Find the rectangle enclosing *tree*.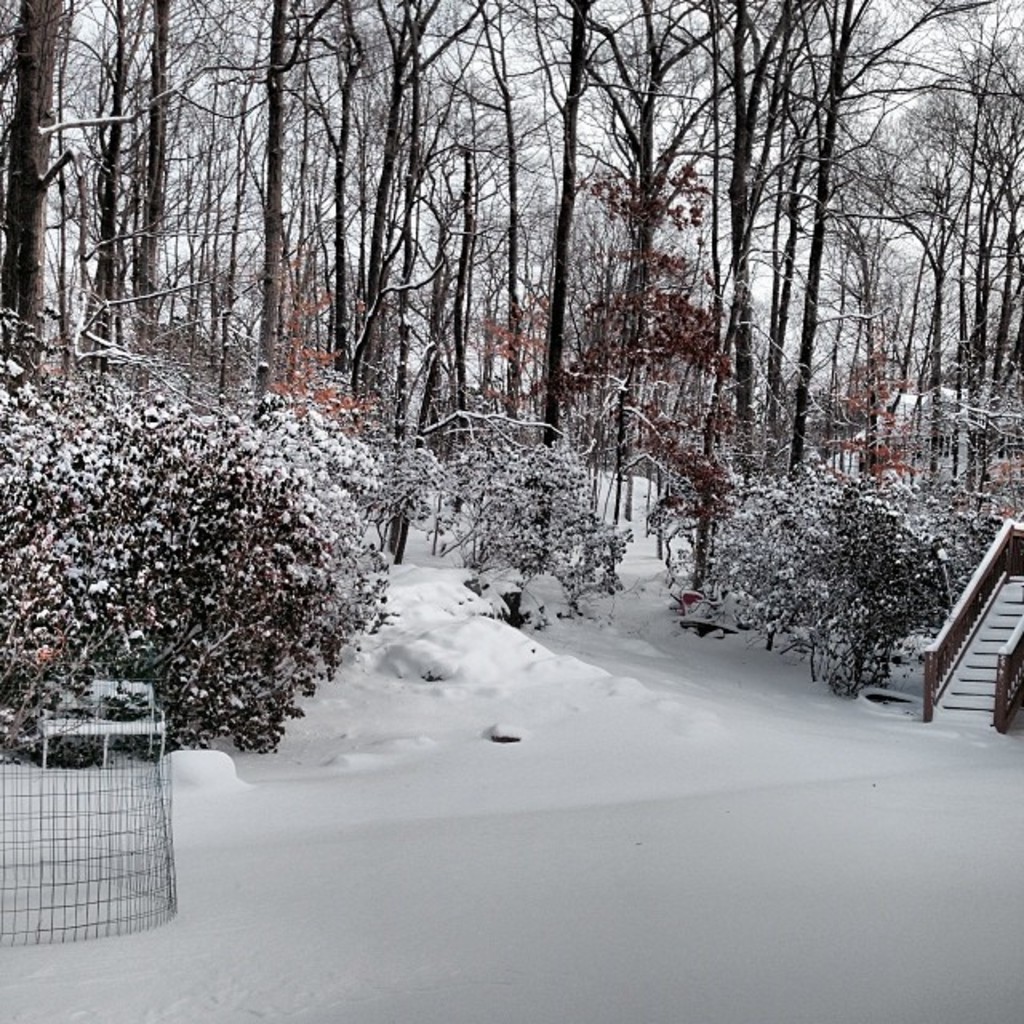
locate(510, 0, 610, 467).
